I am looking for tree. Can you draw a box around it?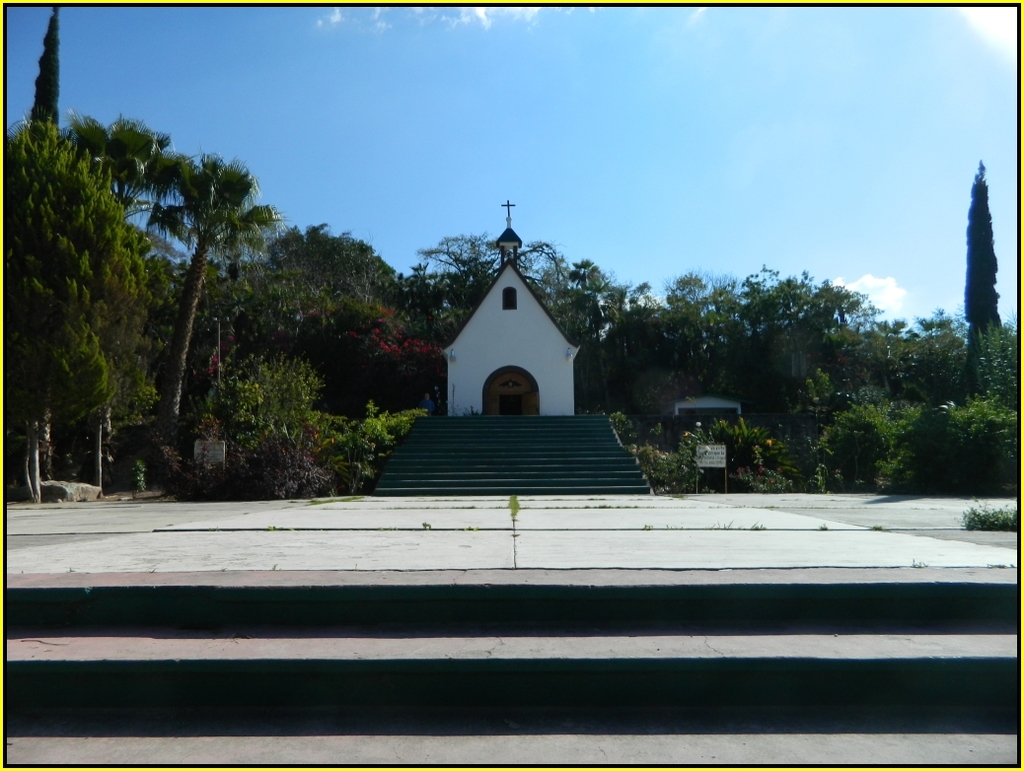
Sure, the bounding box is [20,80,154,493].
